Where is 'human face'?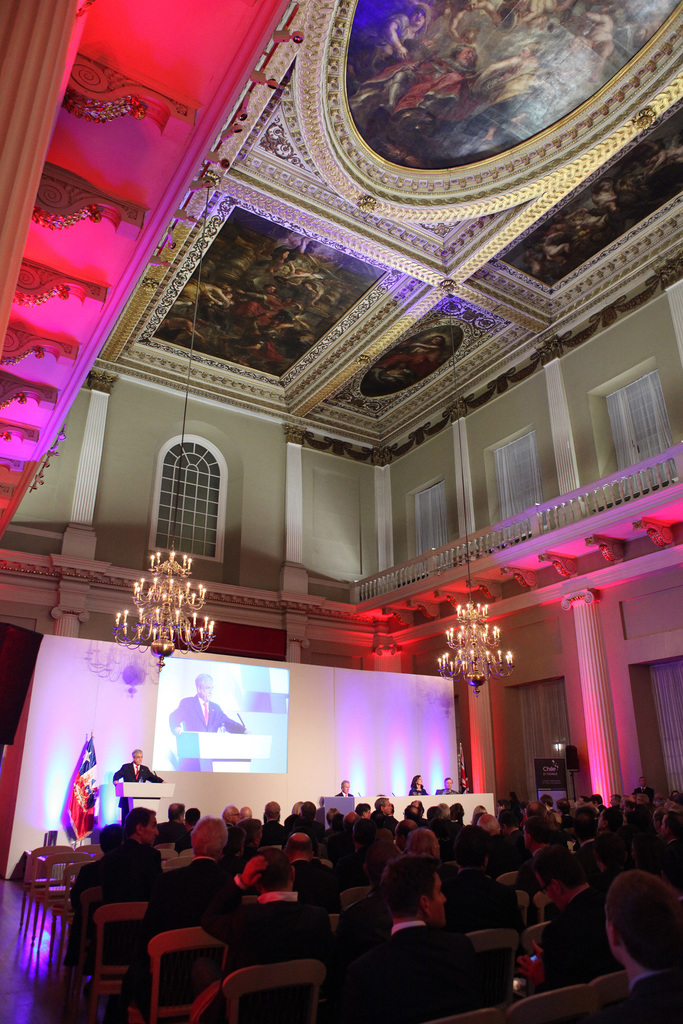
select_region(135, 748, 147, 758).
